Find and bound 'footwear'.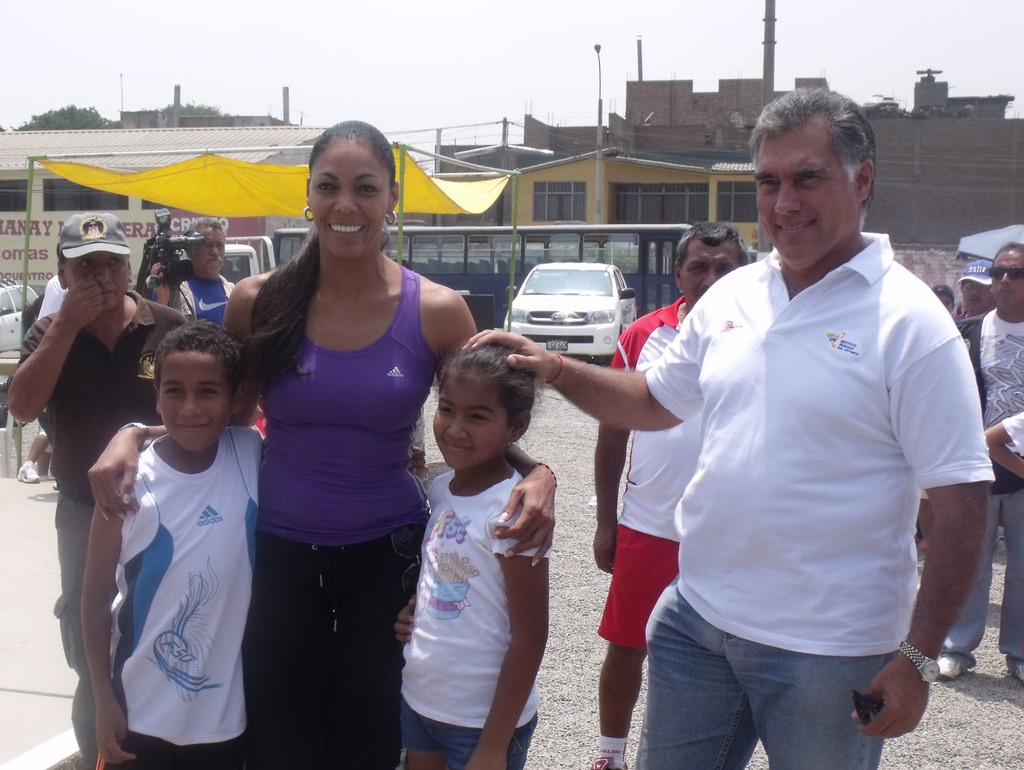
Bound: BBox(941, 654, 968, 687).
